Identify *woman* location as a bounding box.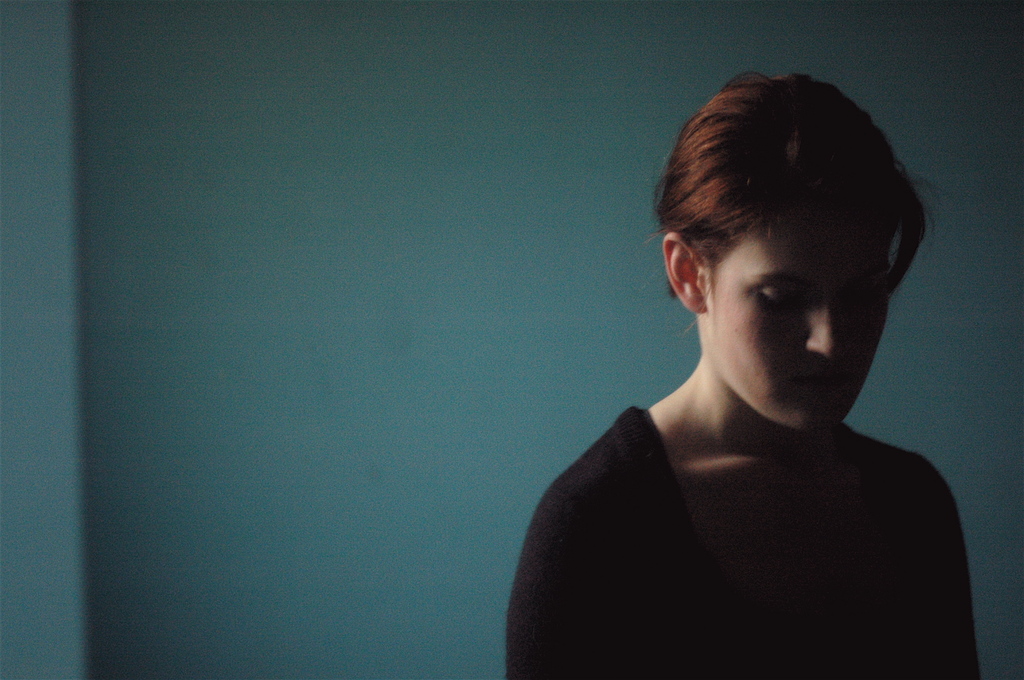
{"x1": 506, "y1": 35, "x2": 970, "y2": 679}.
